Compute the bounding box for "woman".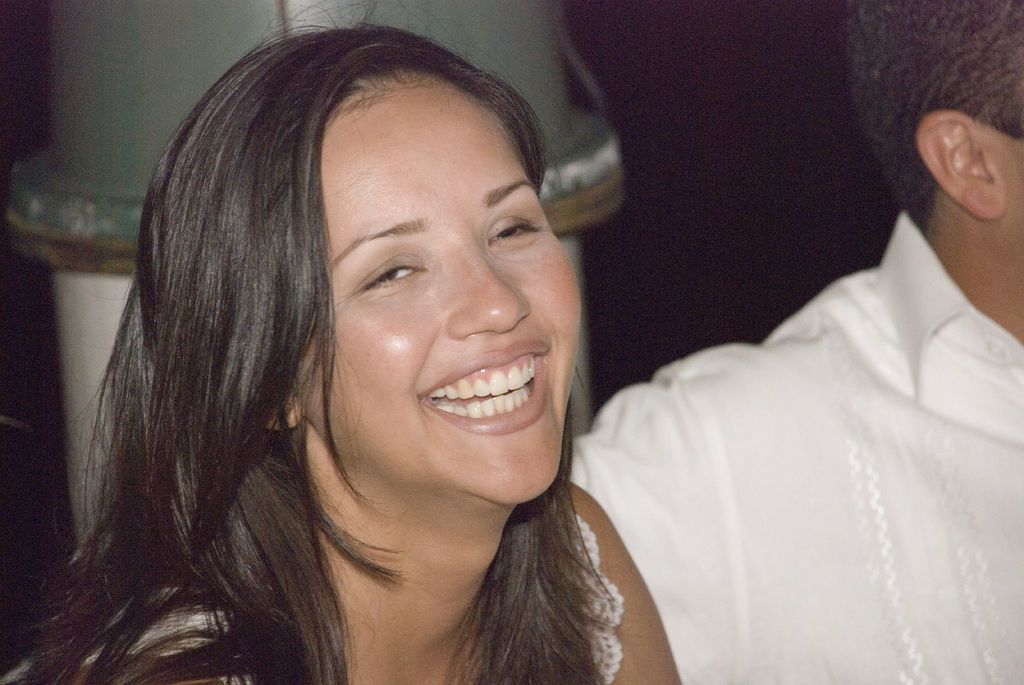
bbox=[0, 18, 691, 684].
